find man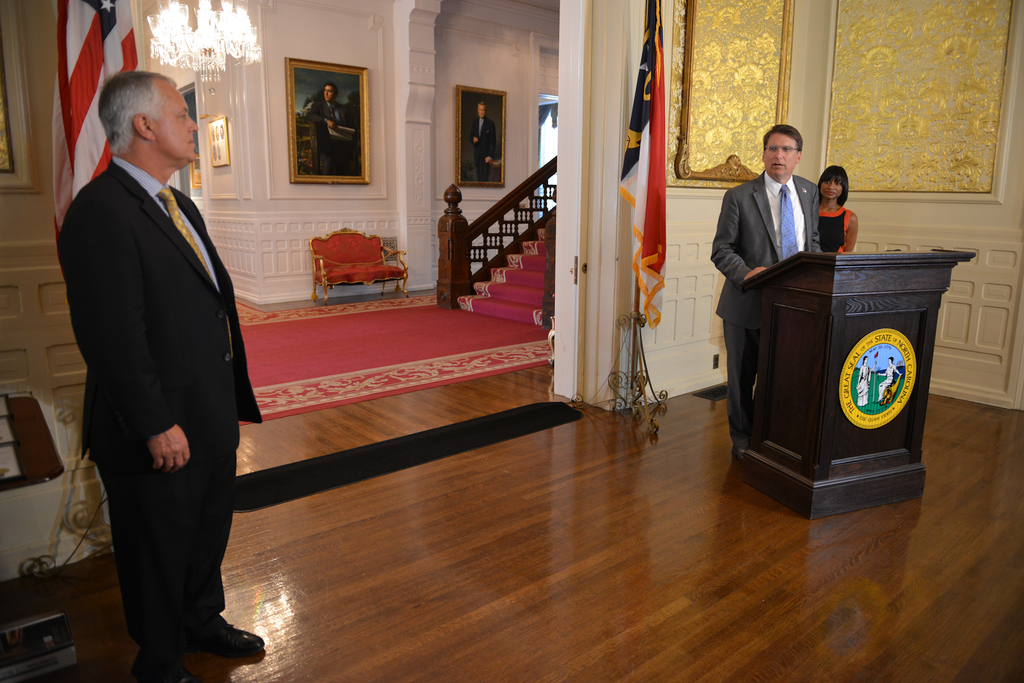
select_region(707, 120, 828, 465)
